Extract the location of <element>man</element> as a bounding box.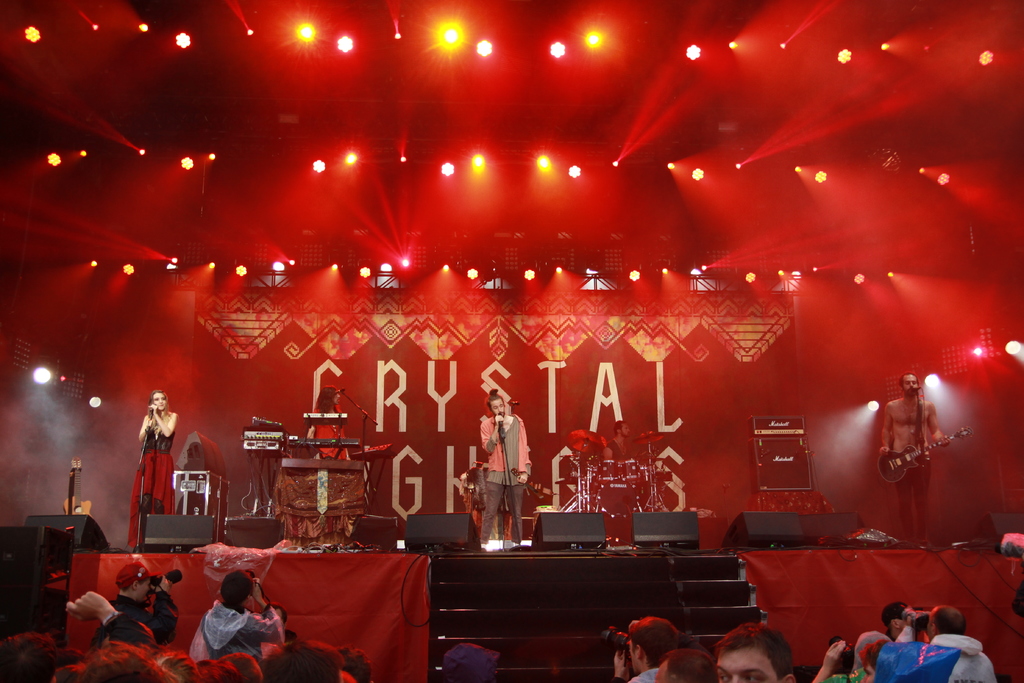
[x1=876, y1=602, x2=915, y2=643].
